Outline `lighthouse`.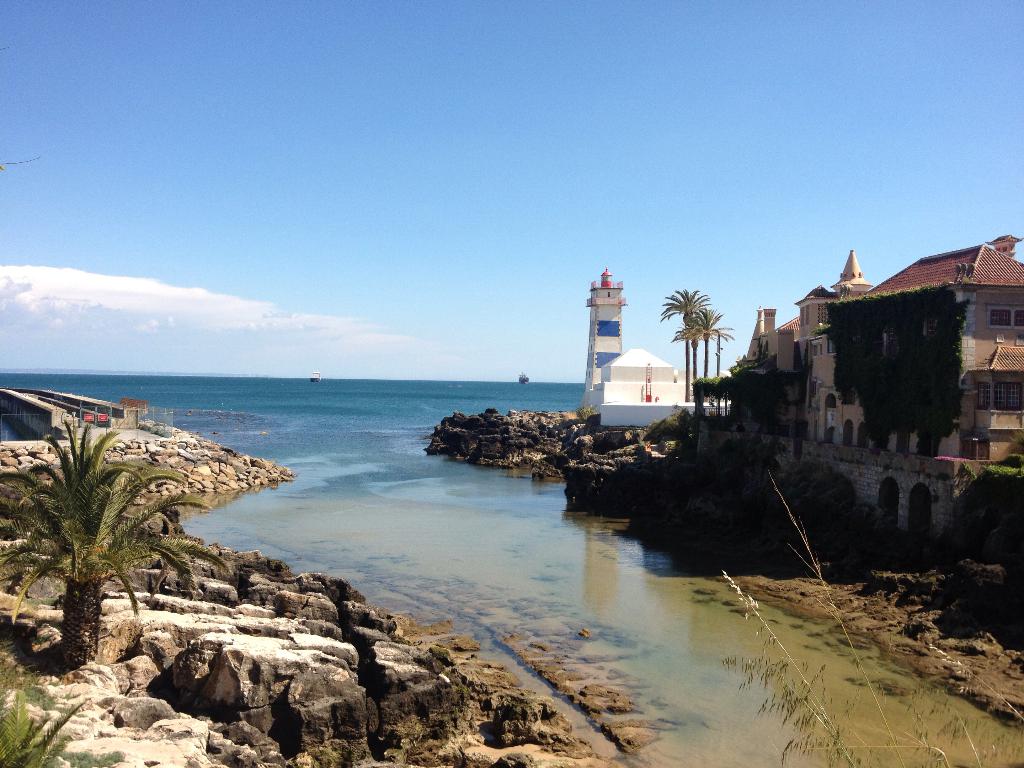
Outline: bbox=(577, 255, 647, 385).
